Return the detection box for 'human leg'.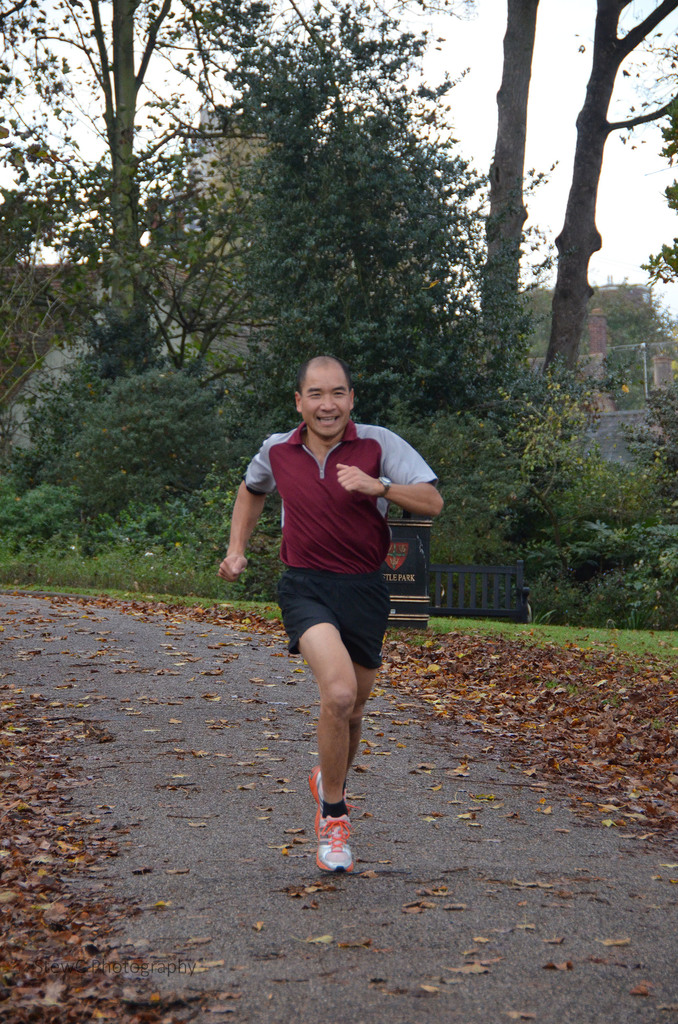
x1=268, y1=570, x2=394, y2=872.
